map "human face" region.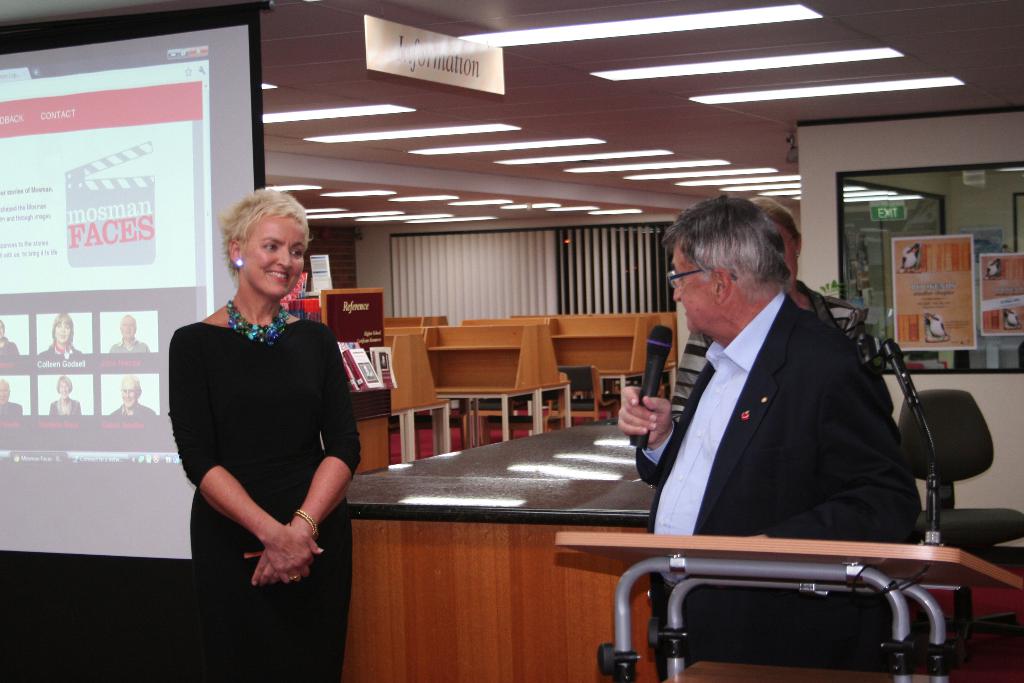
Mapped to 60 384 69 395.
